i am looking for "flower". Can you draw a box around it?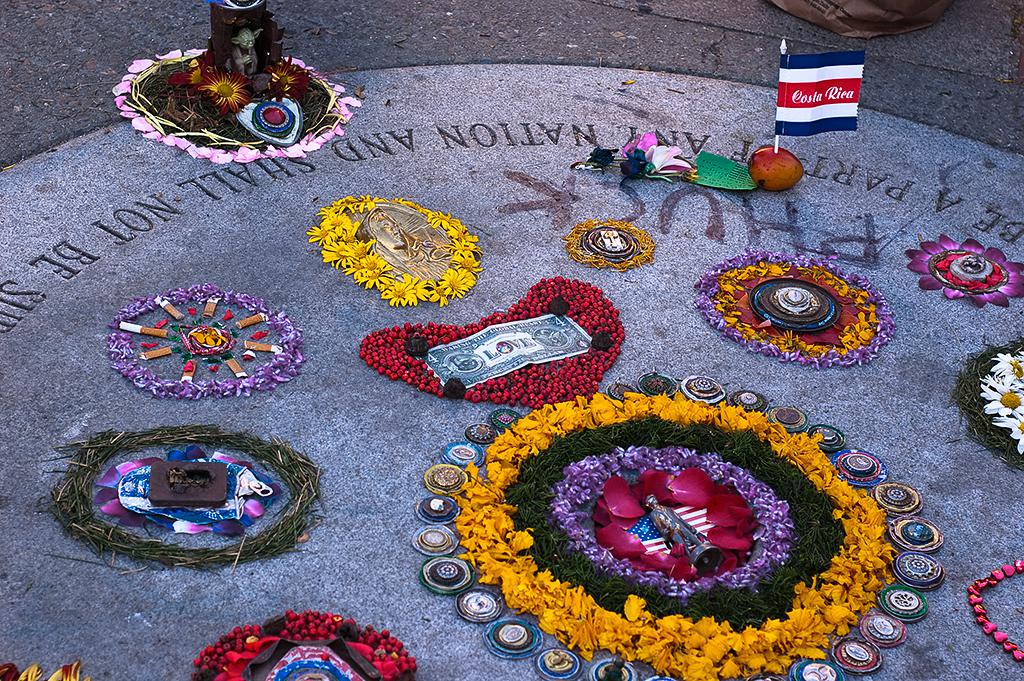
Sure, the bounding box is bbox=(0, 662, 83, 680).
